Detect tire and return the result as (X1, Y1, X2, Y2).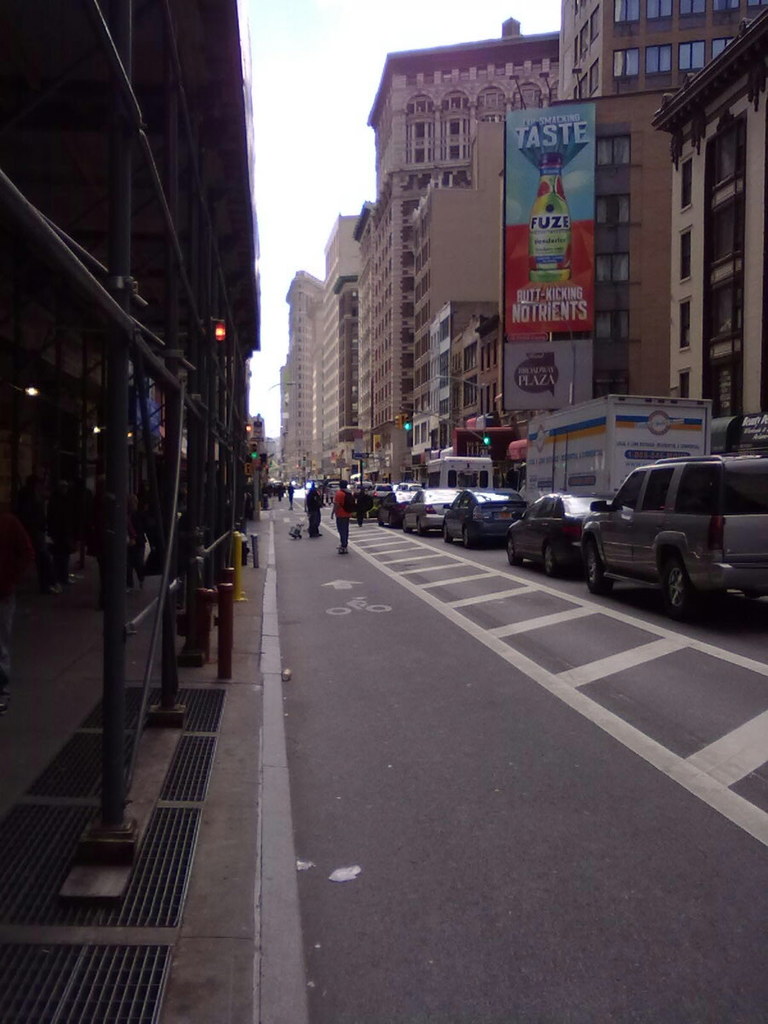
(384, 509, 399, 530).
